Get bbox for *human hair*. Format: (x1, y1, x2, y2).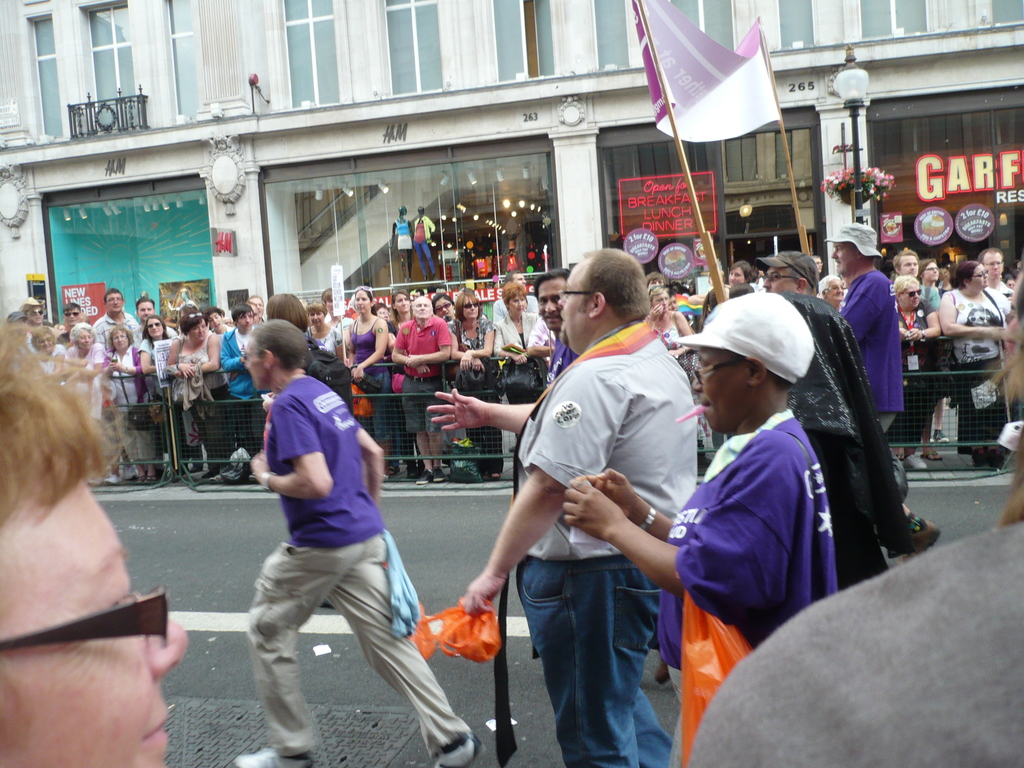
(952, 261, 983, 291).
